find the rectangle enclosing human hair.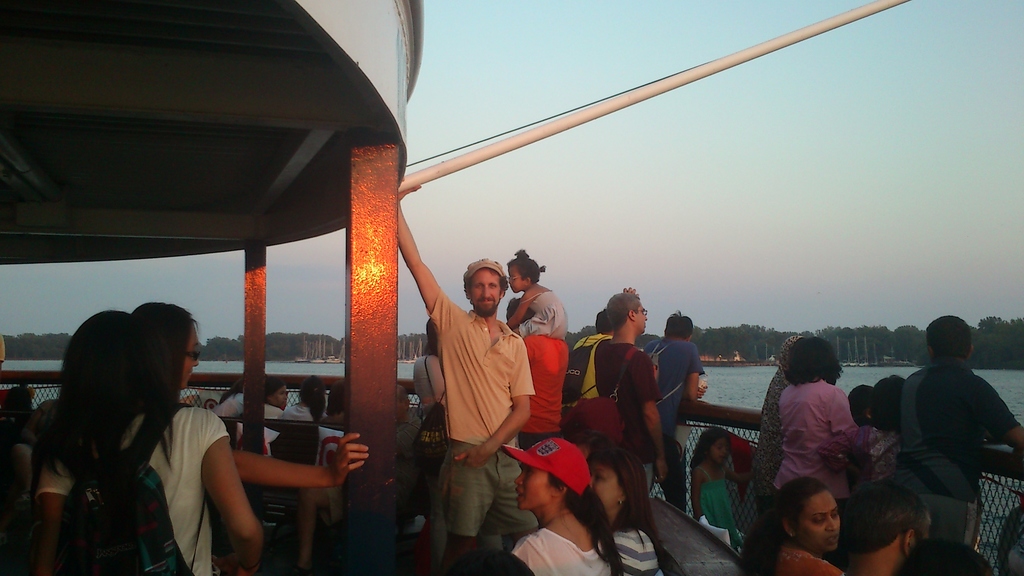
[x1=731, y1=476, x2=827, y2=575].
